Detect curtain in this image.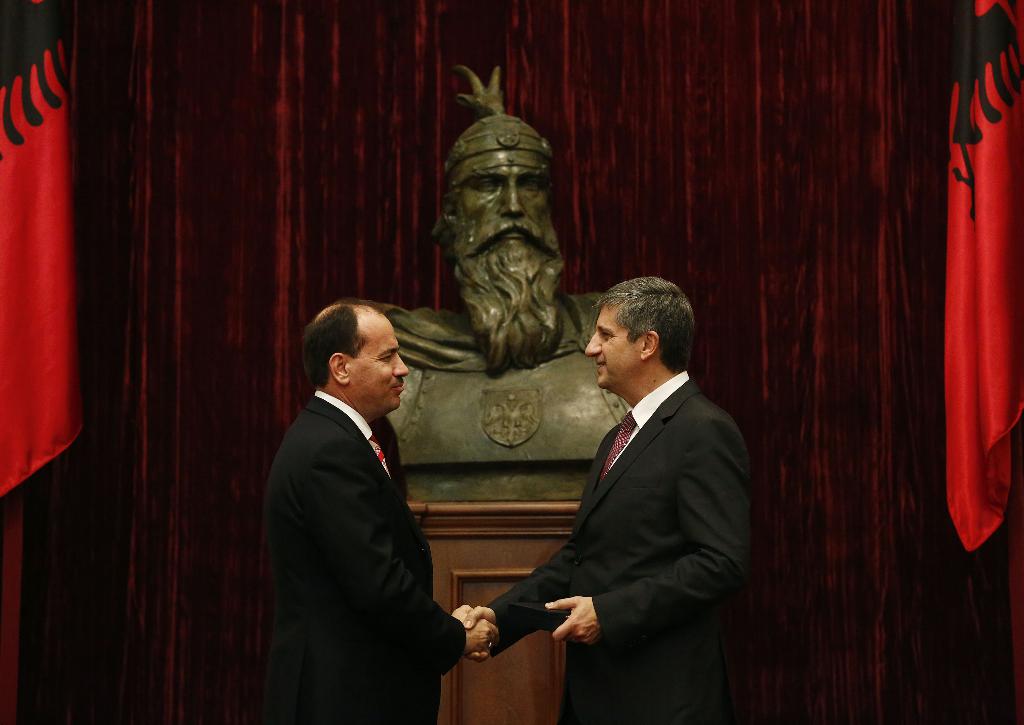
Detection: (941, 0, 1023, 557).
